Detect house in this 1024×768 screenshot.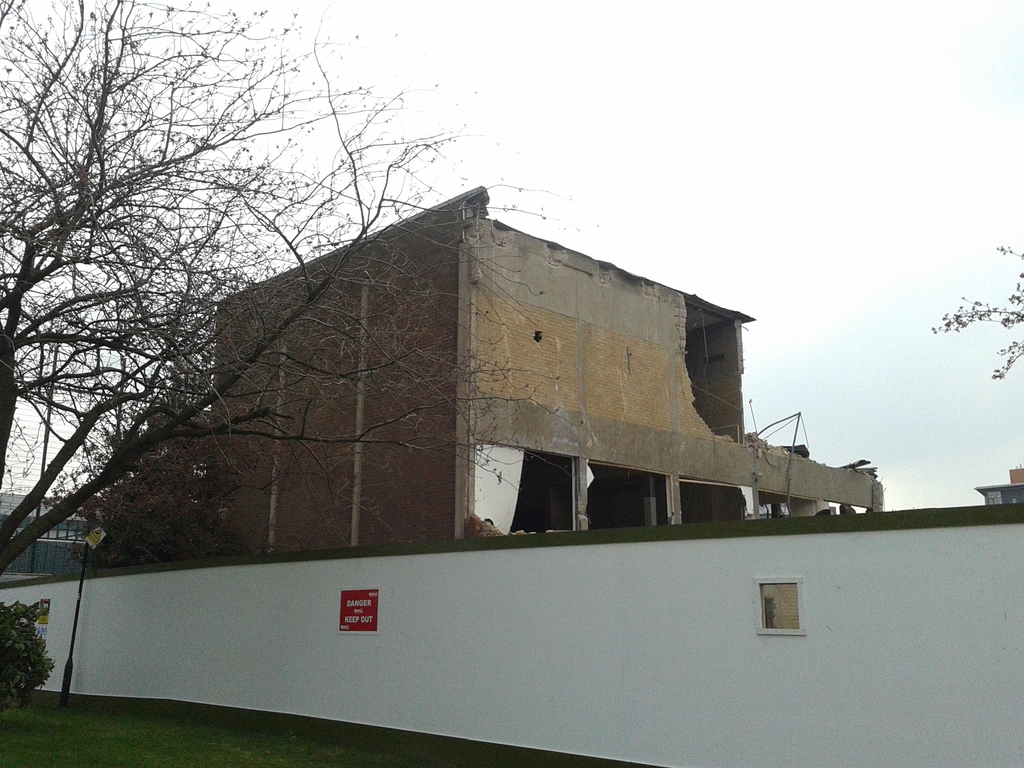
Detection: l=68, t=161, r=884, b=582.
